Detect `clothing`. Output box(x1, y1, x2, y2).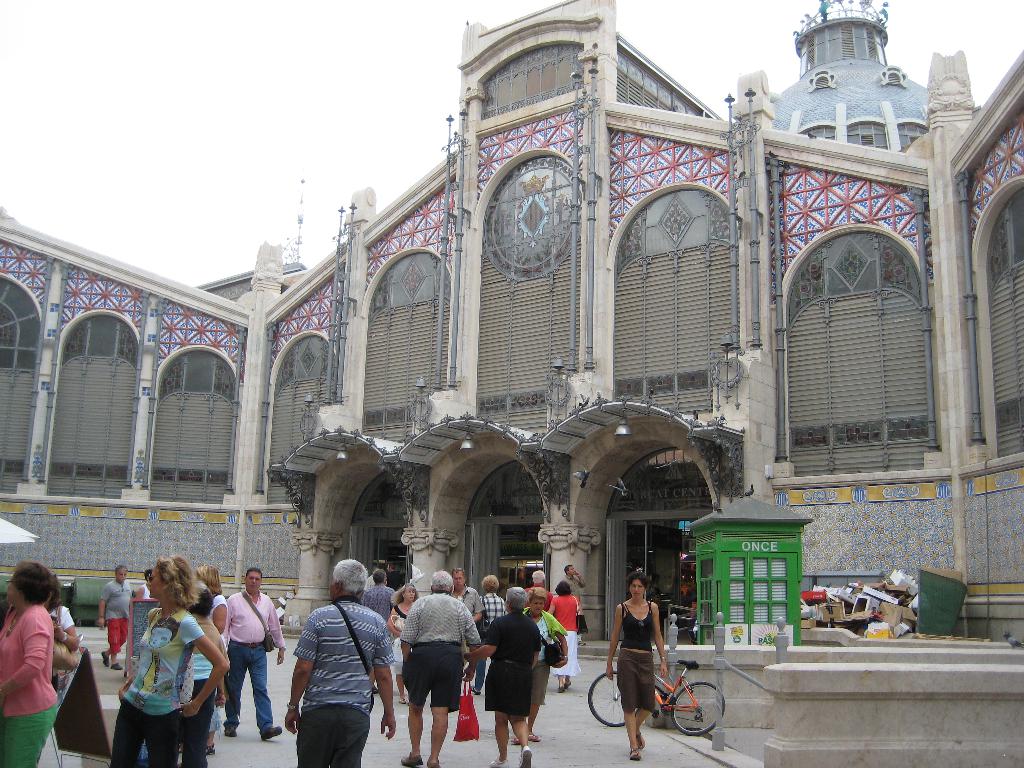
box(474, 609, 538, 712).
